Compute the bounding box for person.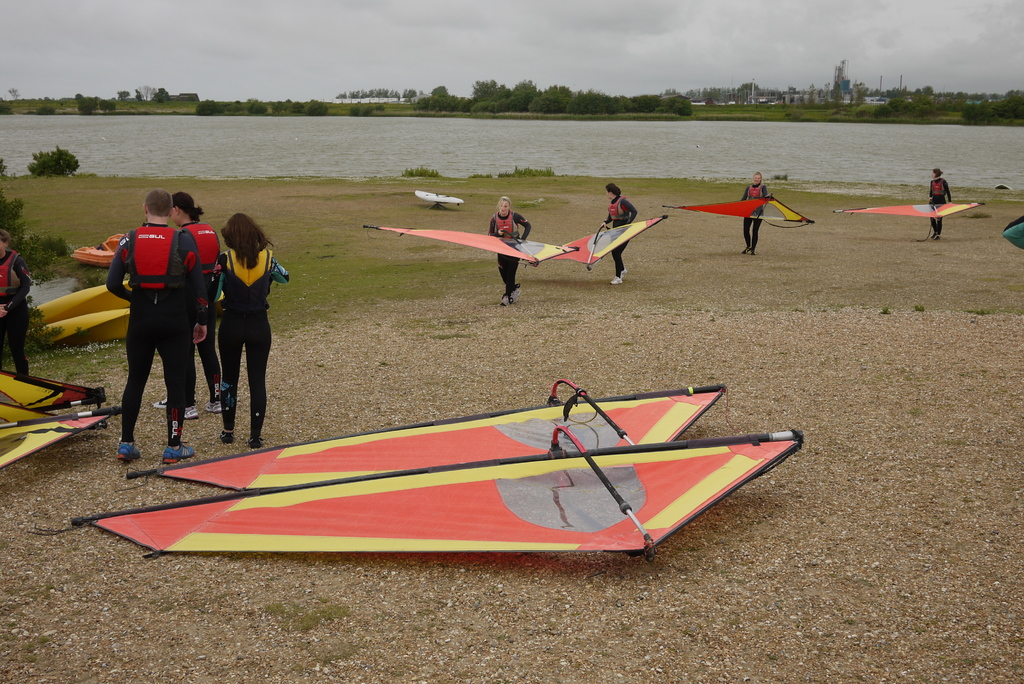
175 190 224 412.
